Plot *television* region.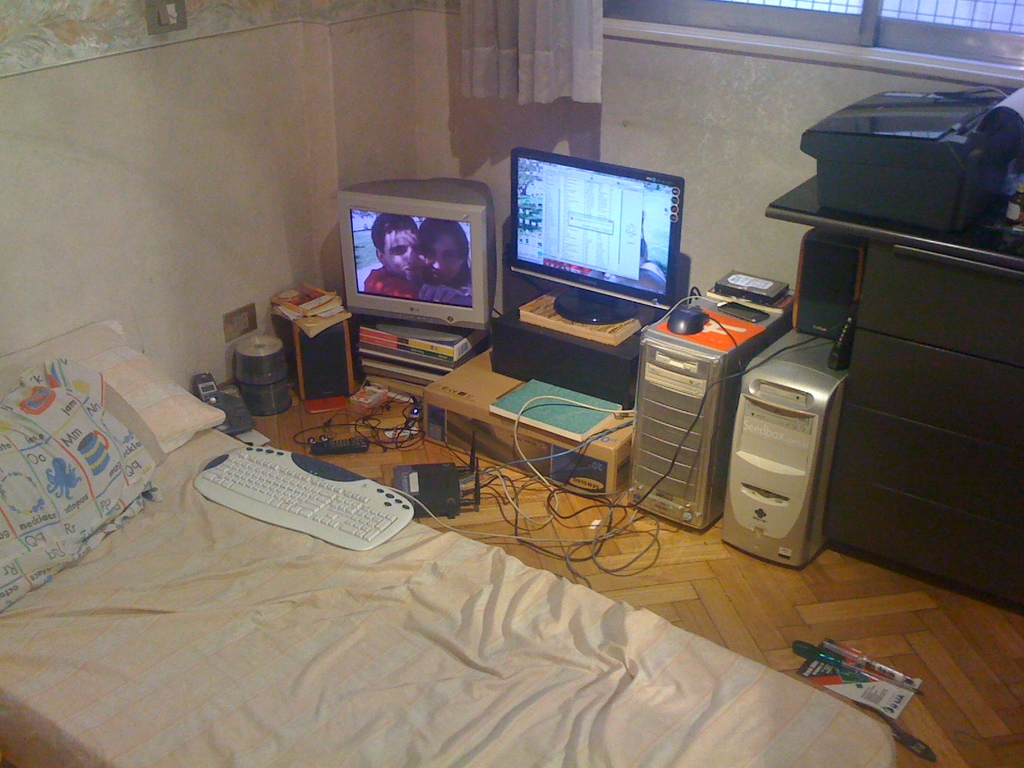
Plotted at crop(509, 145, 689, 320).
